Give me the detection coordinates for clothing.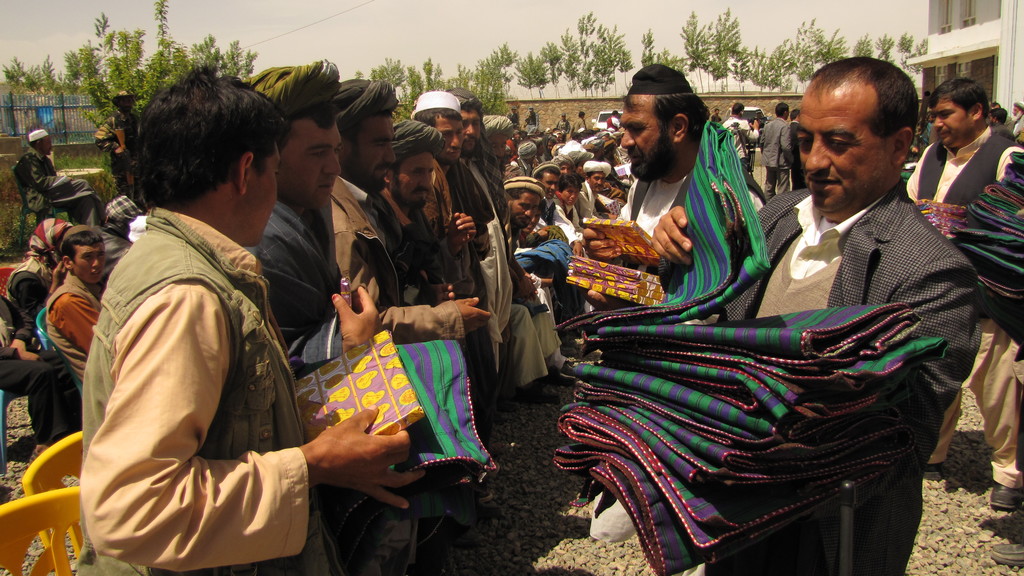
Rect(76, 130, 337, 575).
